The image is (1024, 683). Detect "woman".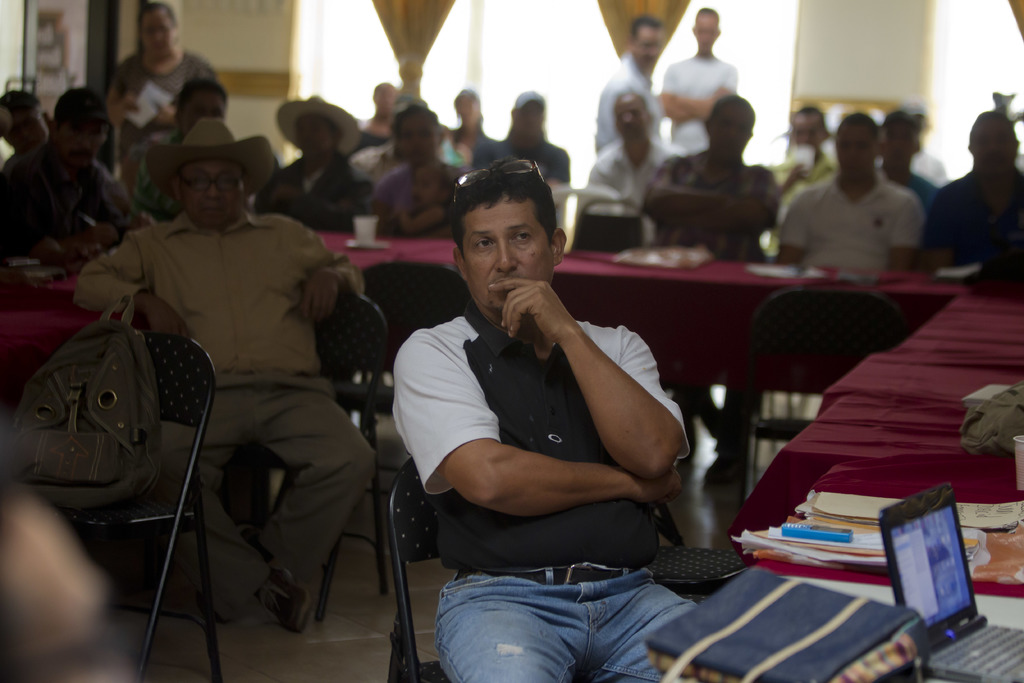
Detection: [86, 18, 224, 161].
